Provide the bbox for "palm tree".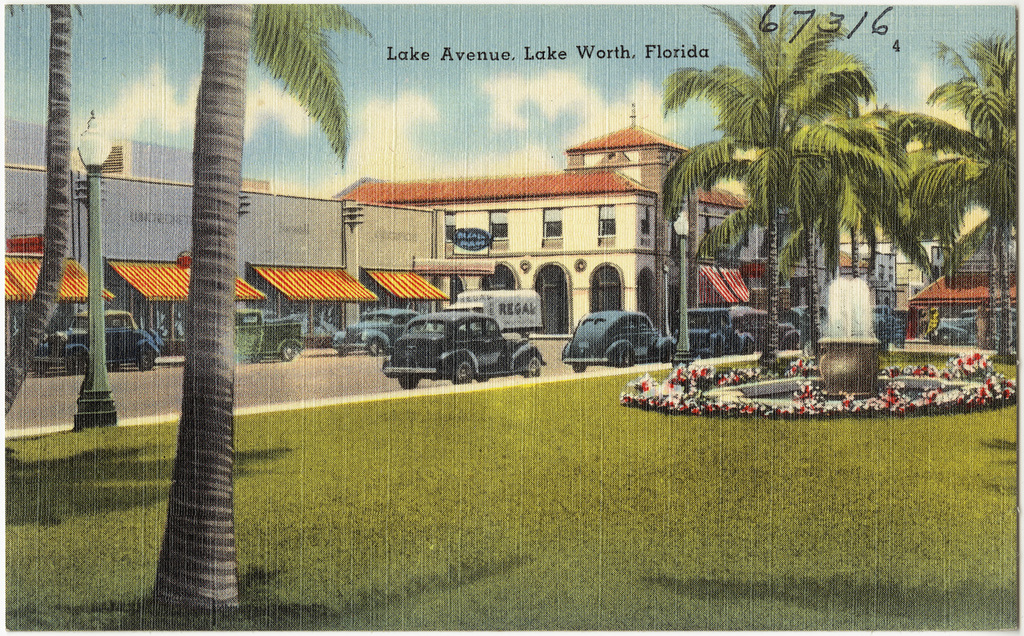
686:27:899:349.
